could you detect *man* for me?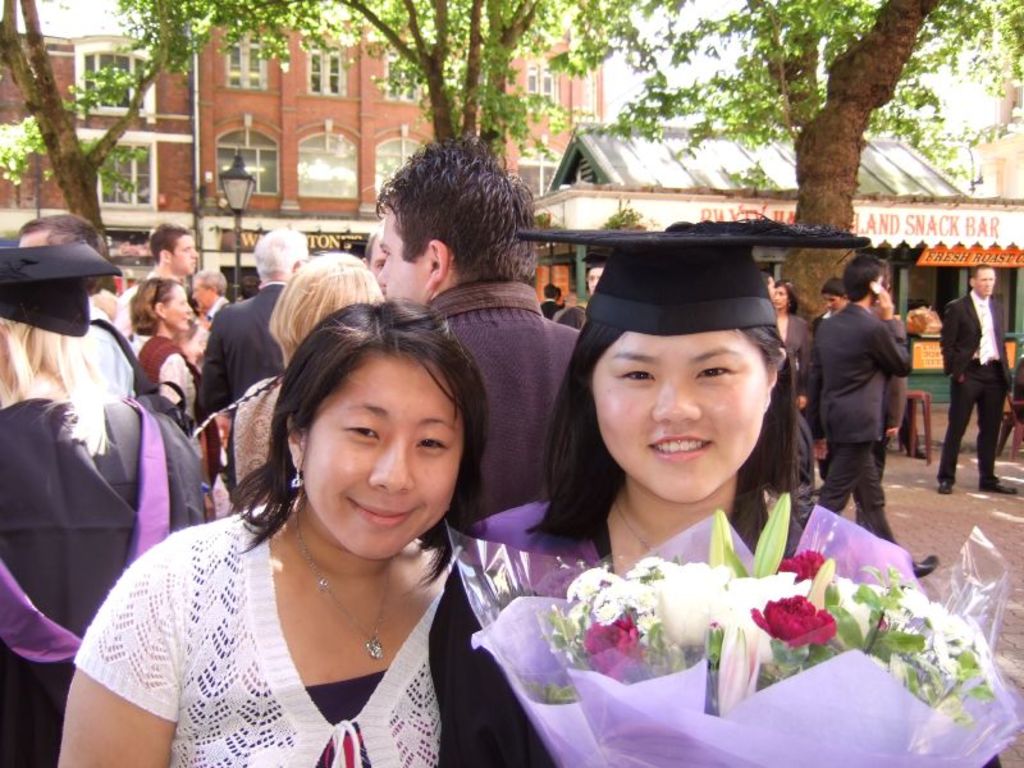
Detection result: x1=380 y1=136 x2=590 y2=524.
